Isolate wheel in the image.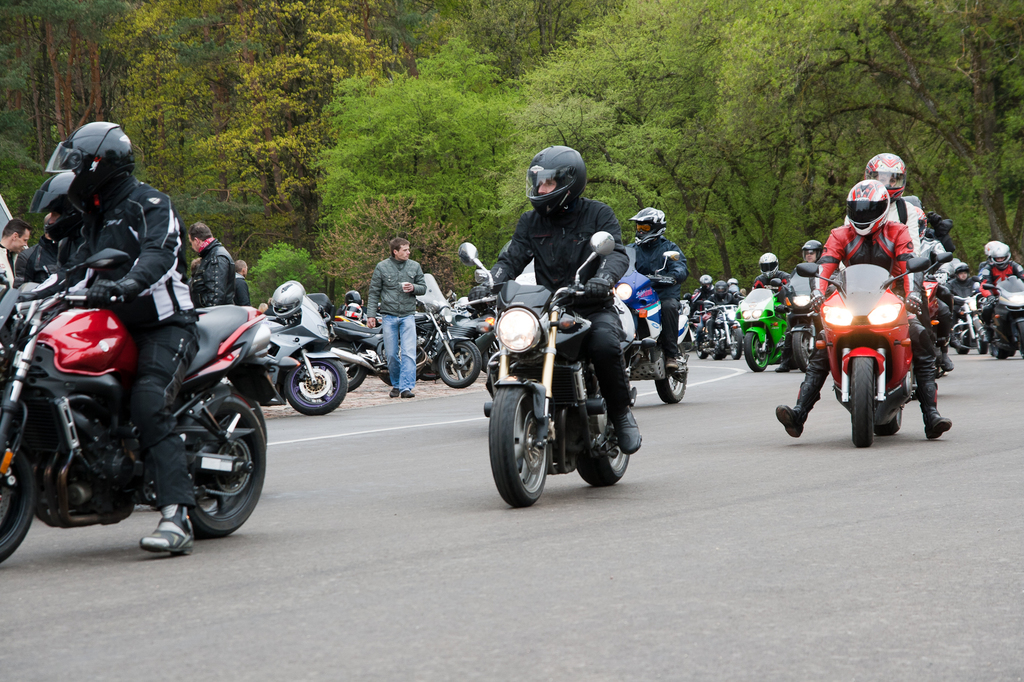
Isolated region: bbox(326, 340, 364, 390).
